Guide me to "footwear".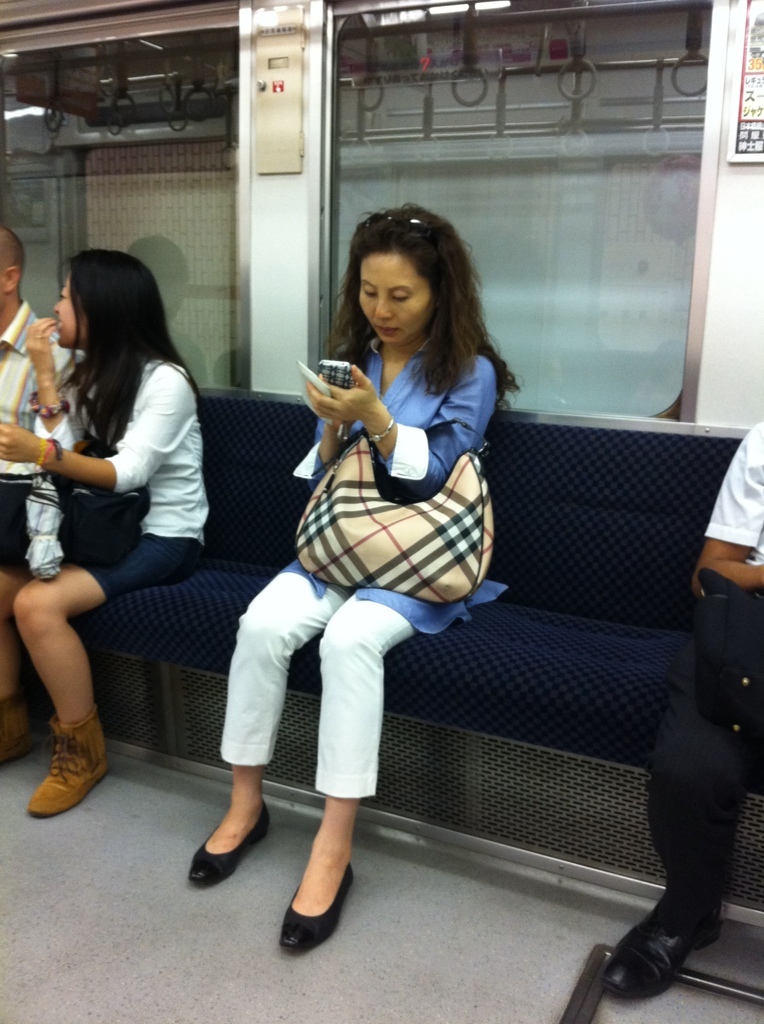
Guidance: 189,800,279,888.
